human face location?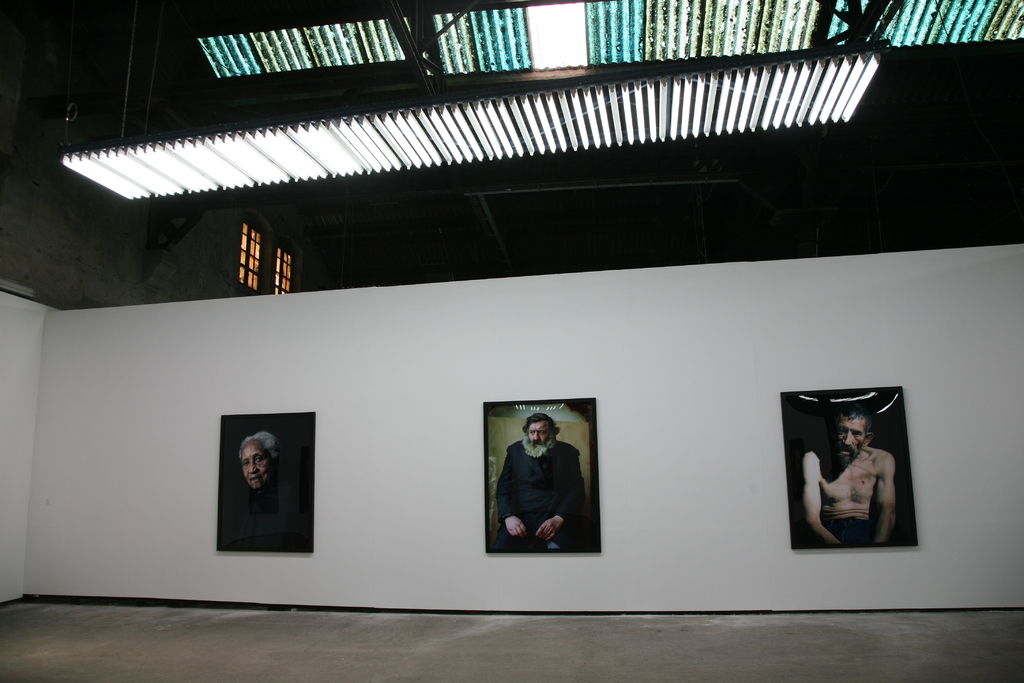
select_region(527, 418, 550, 450)
